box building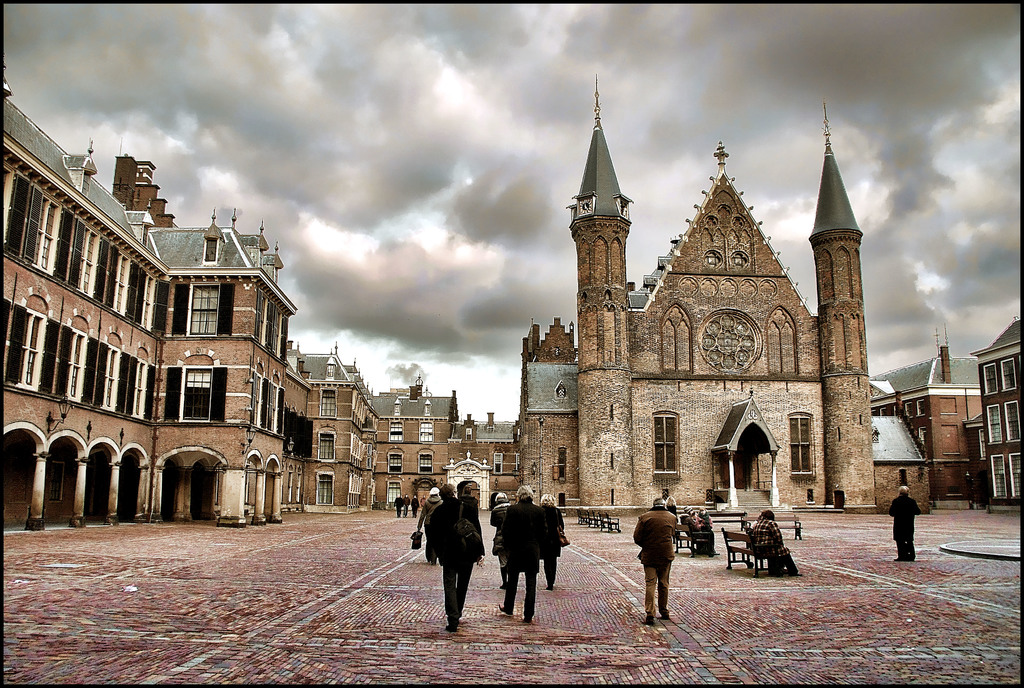
[left=516, top=78, right=876, bottom=517]
